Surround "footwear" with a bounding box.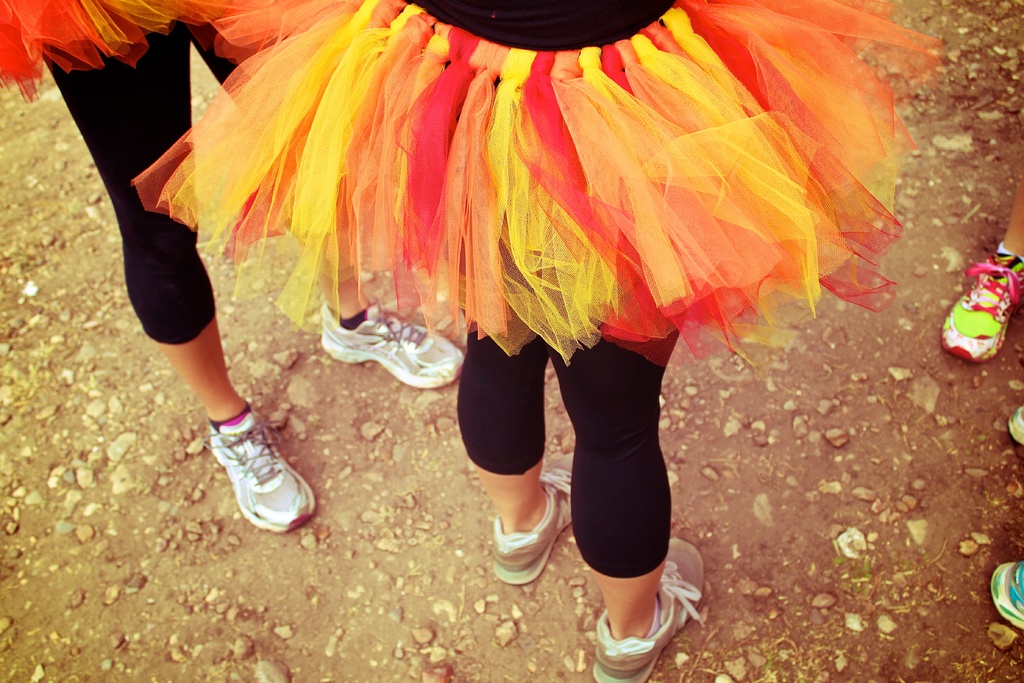
Rect(490, 450, 575, 588).
